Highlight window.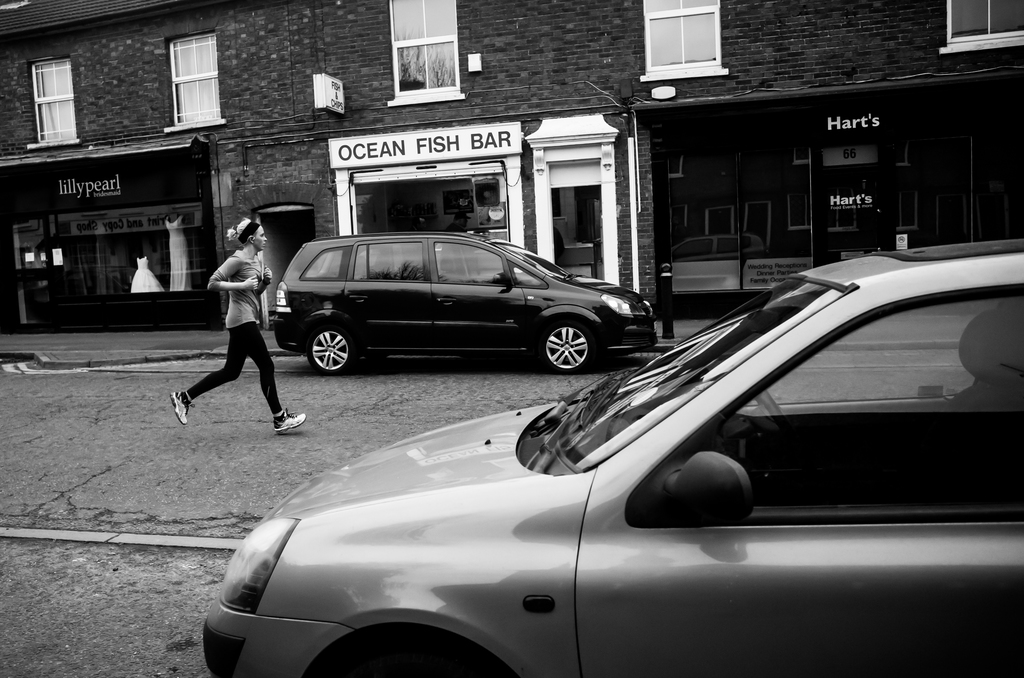
Highlighted region: {"x1": 636, "y1": 0, "x2": 728, "y2": 88}.
